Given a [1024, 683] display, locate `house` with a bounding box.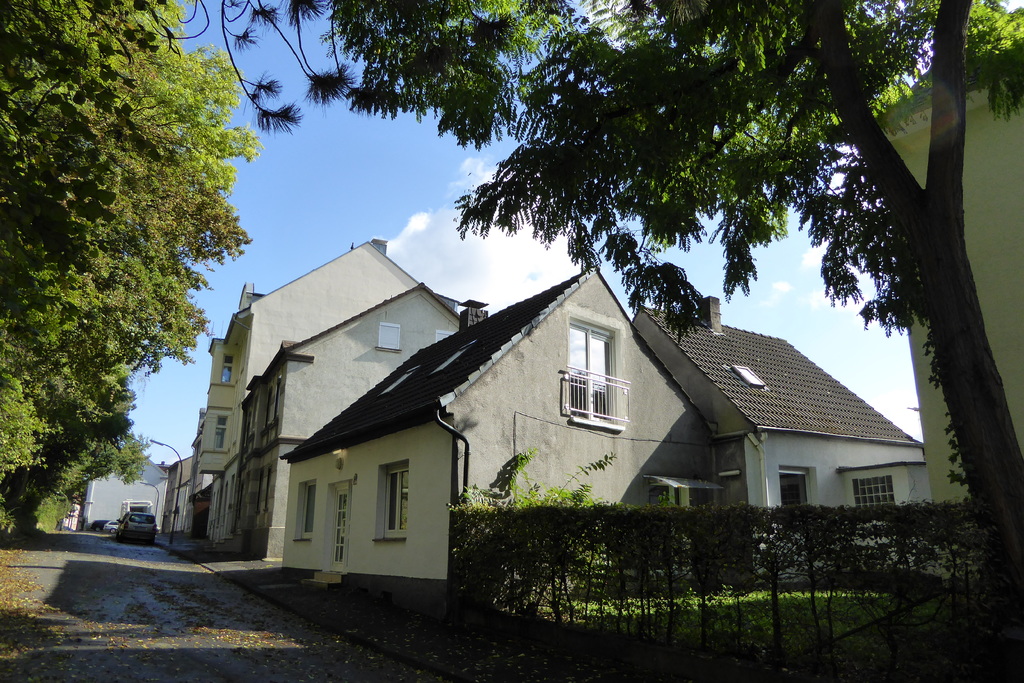
Located: Rect(157, 447, 199, 541).
